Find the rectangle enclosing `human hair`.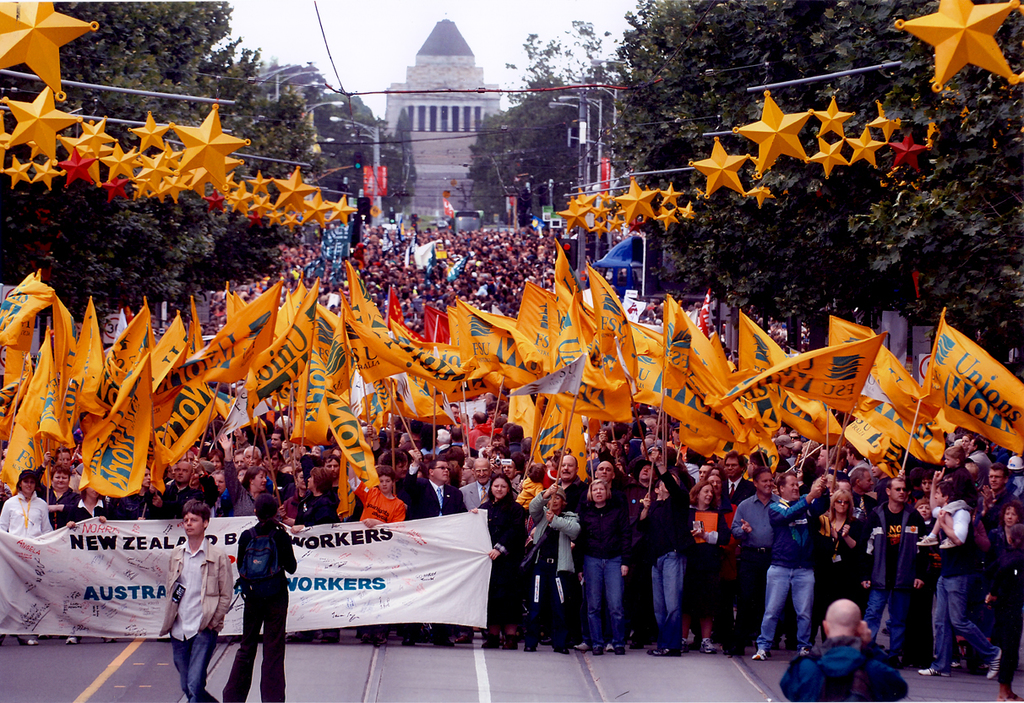
(x1=259, y1=493, x2=281, y2=526).
